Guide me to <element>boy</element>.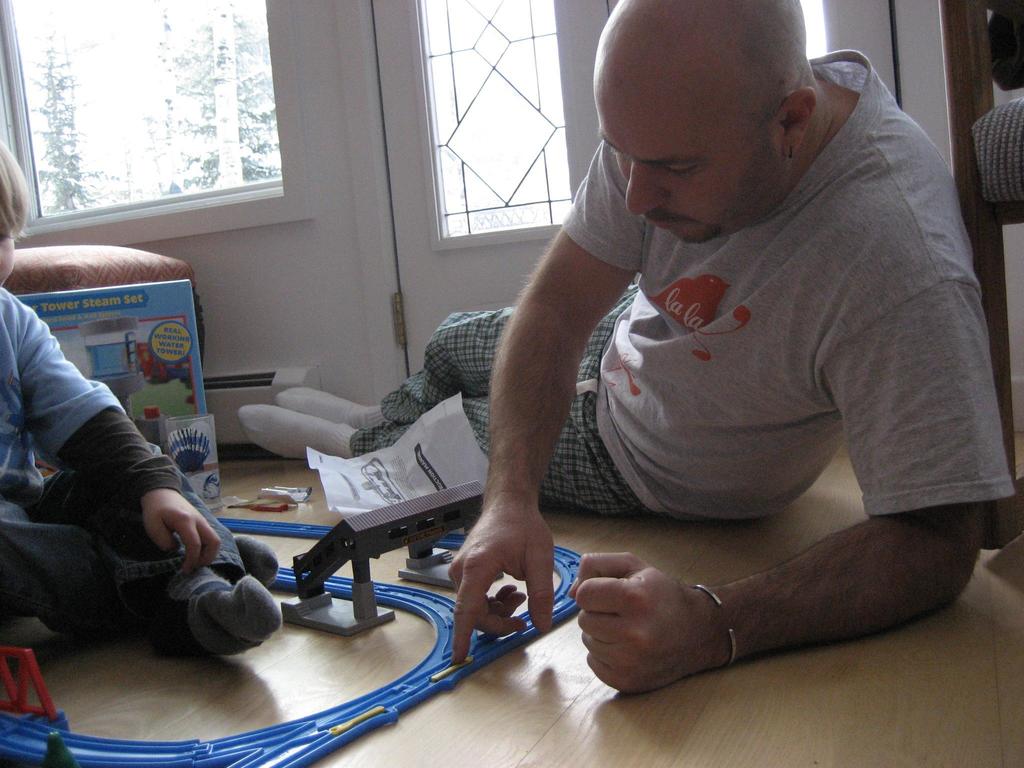
Guidance: crop(0, 138, 285, 668).
